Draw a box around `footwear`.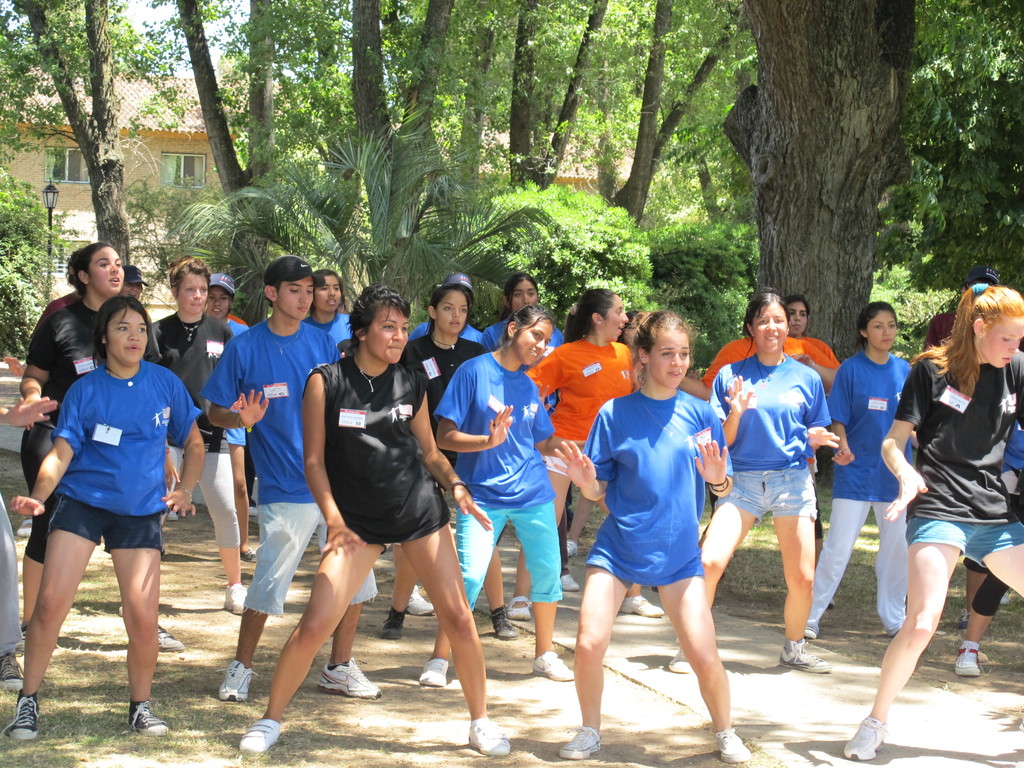
BBox(467, 719, 510, 755).
